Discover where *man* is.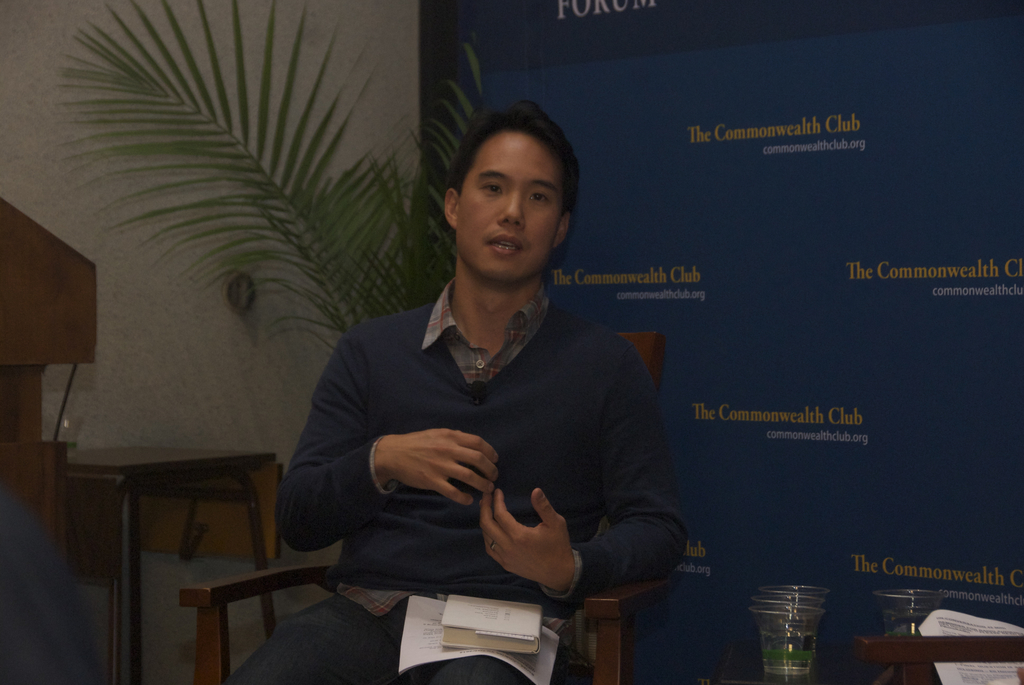
Discovered at <region>294, 114, 689, 656</region>.
